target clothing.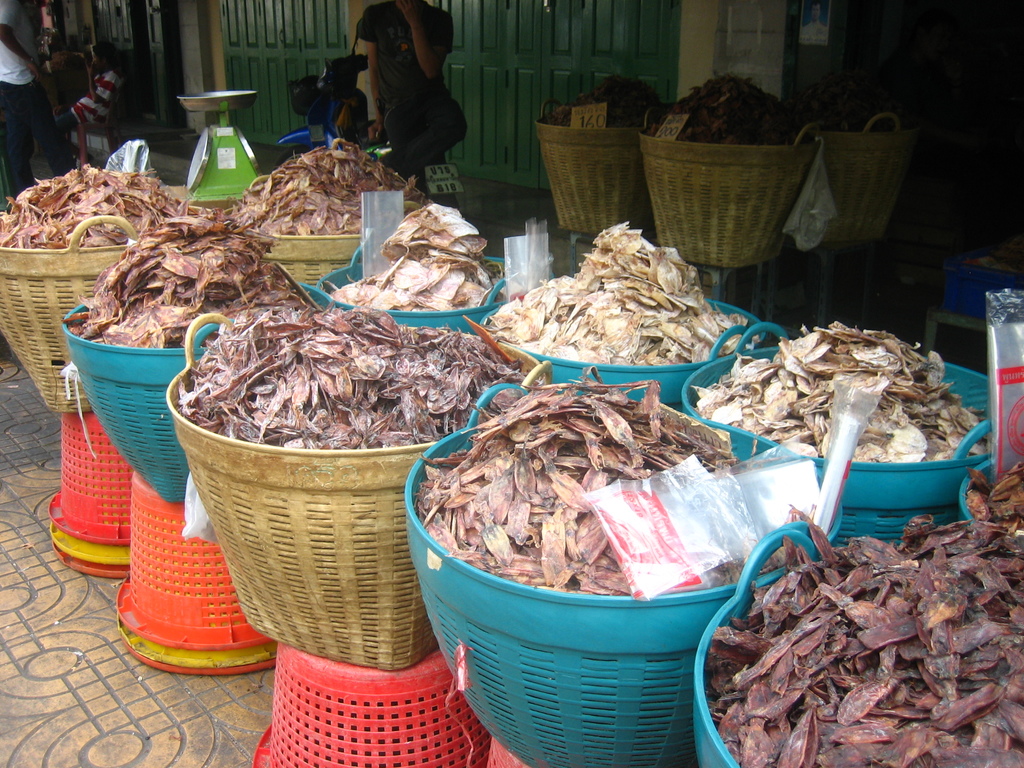
Target region: 335 10 447 170.
